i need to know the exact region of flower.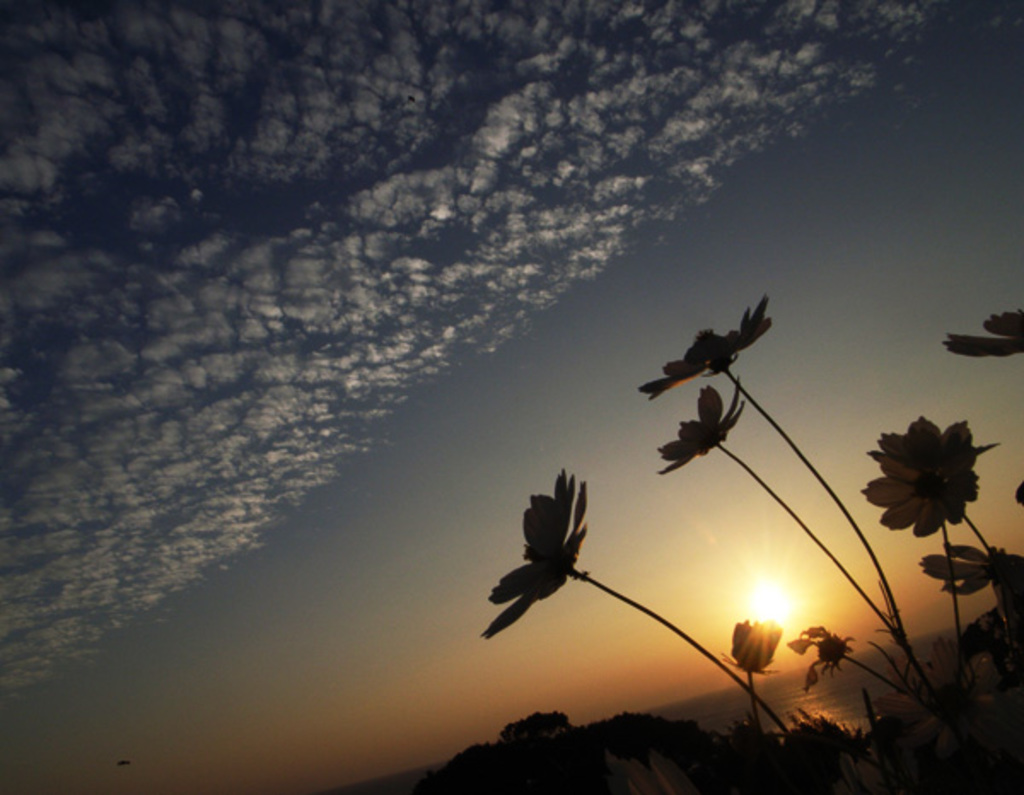
Region: [729,621,788,665].
